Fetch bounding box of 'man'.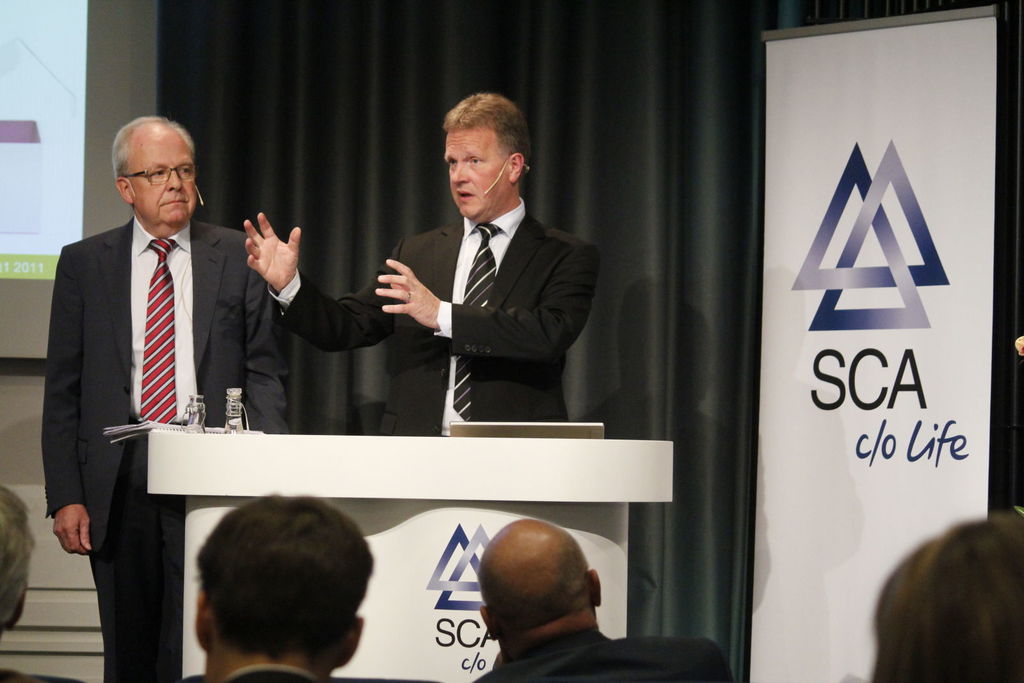
Bbox: select_region(245, 88, 597, 437).
